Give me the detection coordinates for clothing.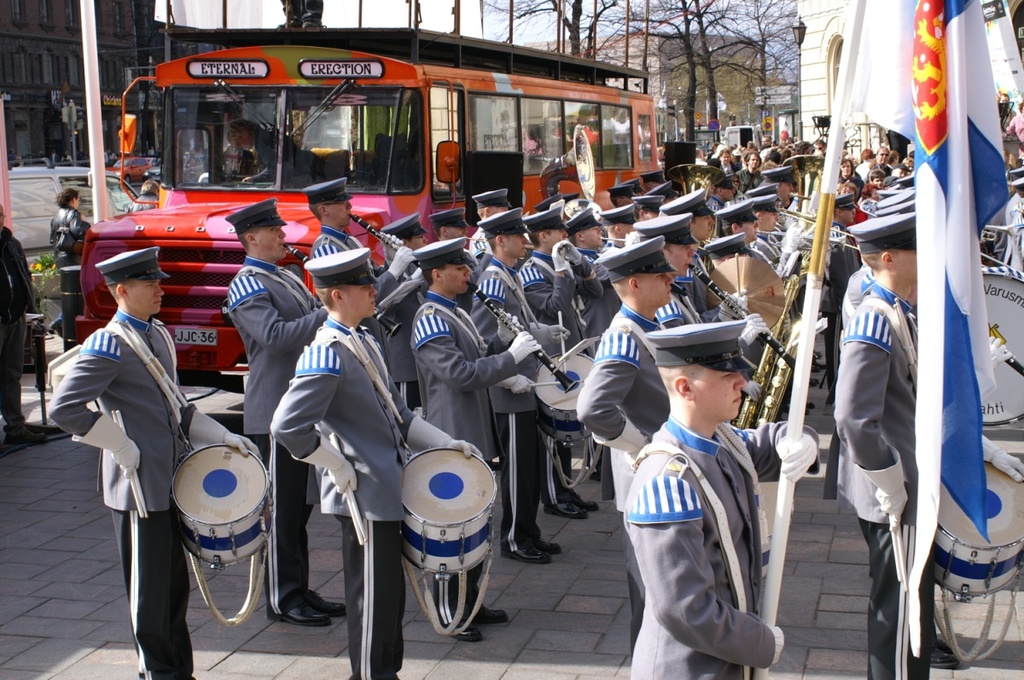
381, 241, 425, 414.
